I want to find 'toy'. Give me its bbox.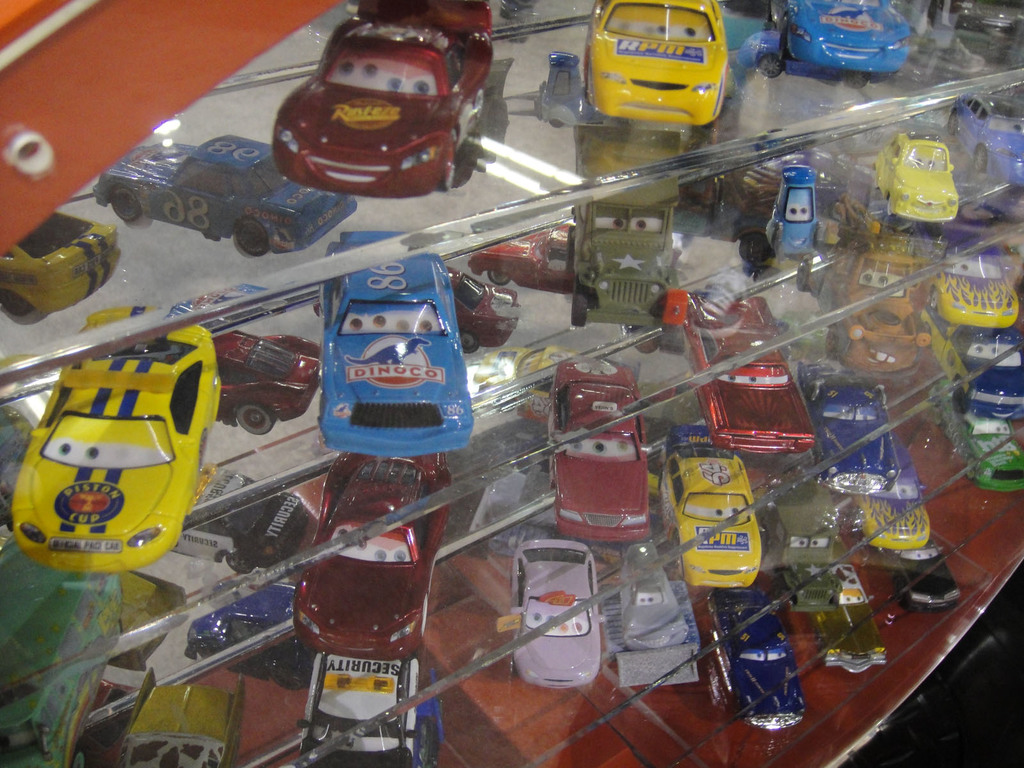
<bbox>922, 232, 1020, 328</bbox>.
